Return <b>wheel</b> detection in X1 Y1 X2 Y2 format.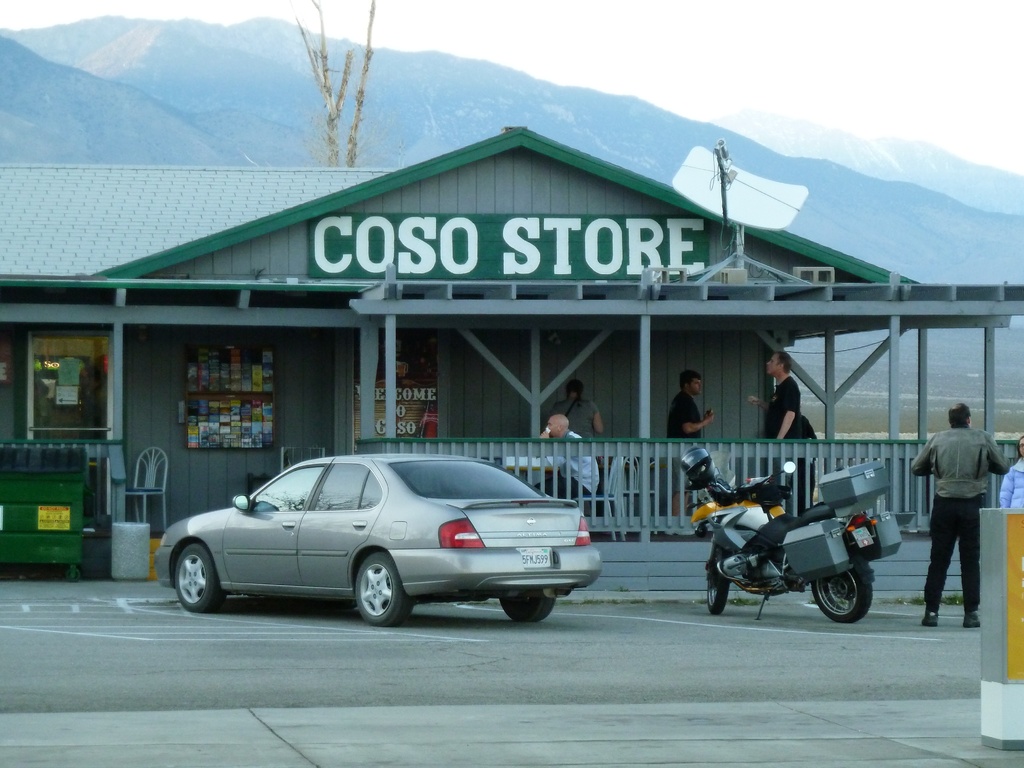
500 593 553 621.
